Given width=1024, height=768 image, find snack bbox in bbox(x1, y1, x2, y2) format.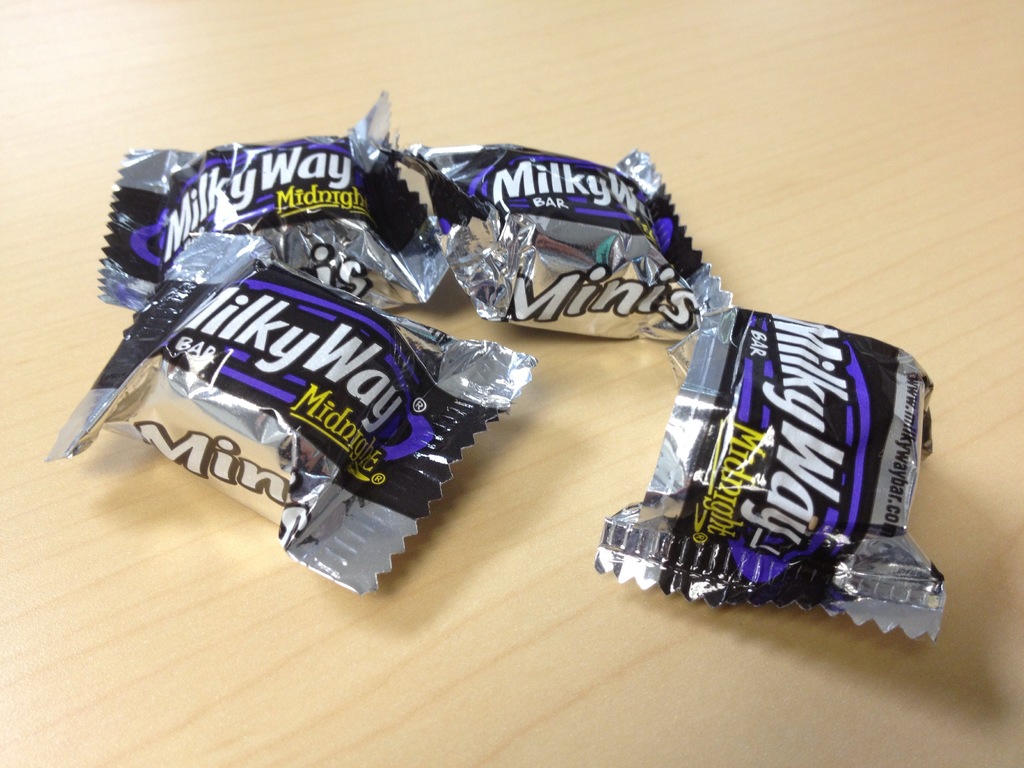
bbox(599, 300, 952, 637).
